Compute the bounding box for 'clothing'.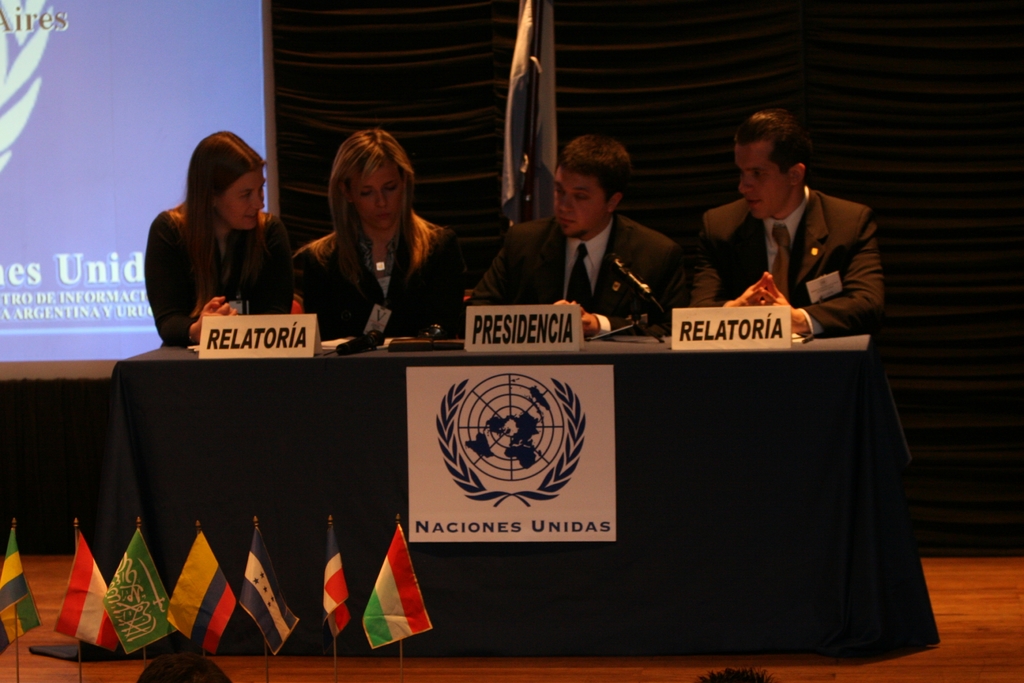
{"left": 464, "top": 217, "right": 680, "bottom": 329}.
